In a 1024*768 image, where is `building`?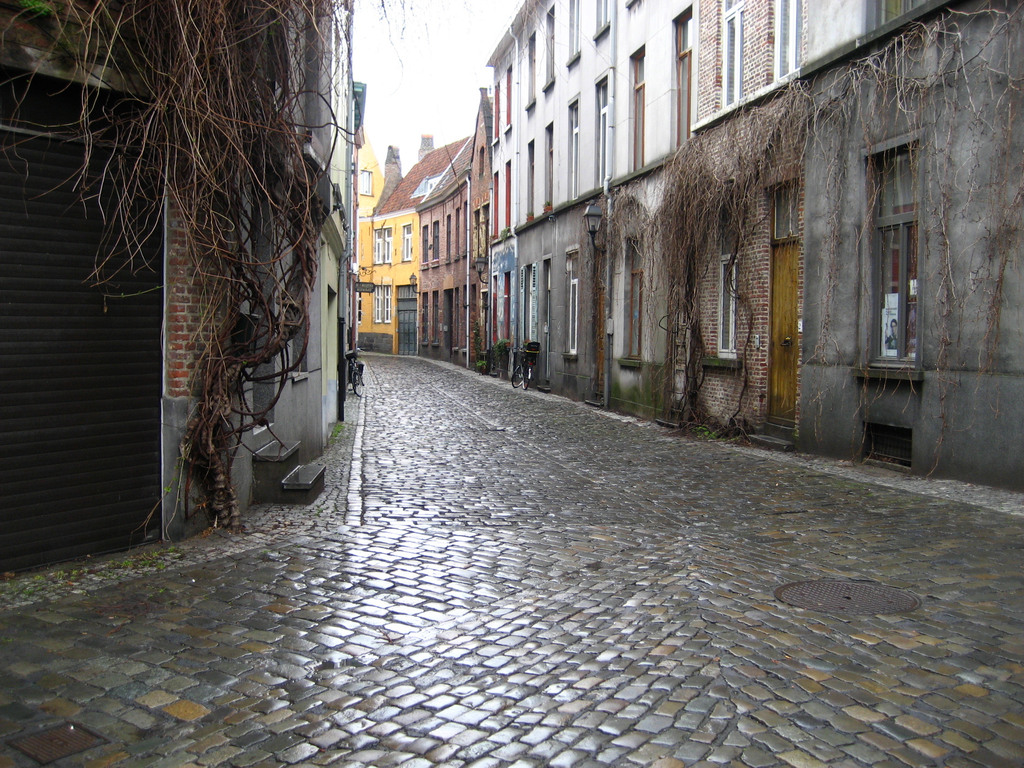
(x1=351, y1=134, x2=472, y2=358).
